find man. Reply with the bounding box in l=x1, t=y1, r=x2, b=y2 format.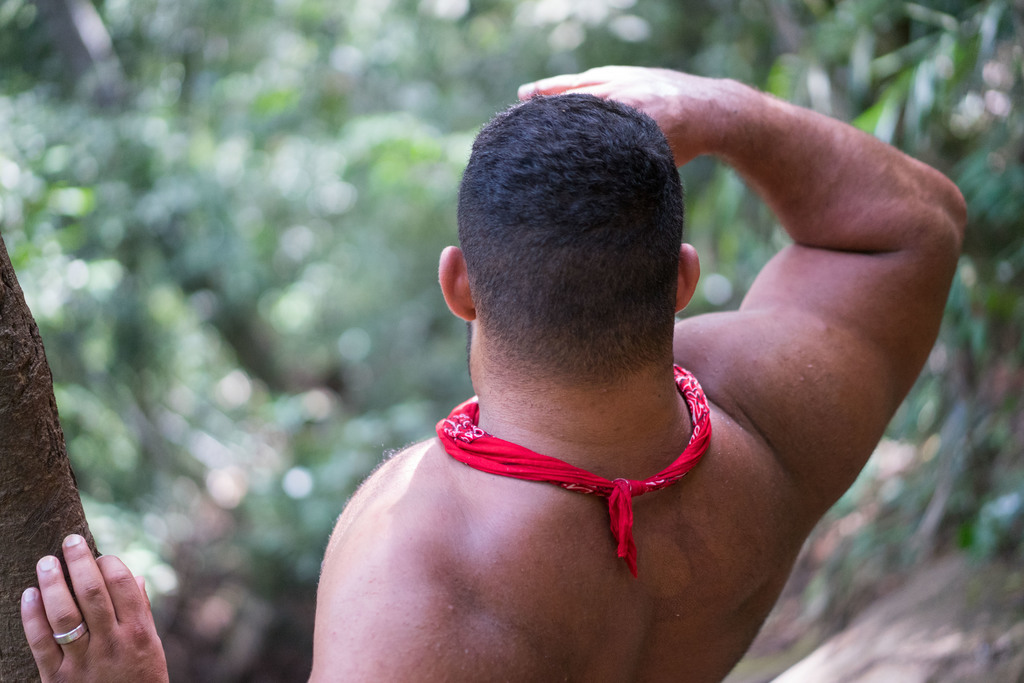
l=14, t=58, r=975, b=682.
